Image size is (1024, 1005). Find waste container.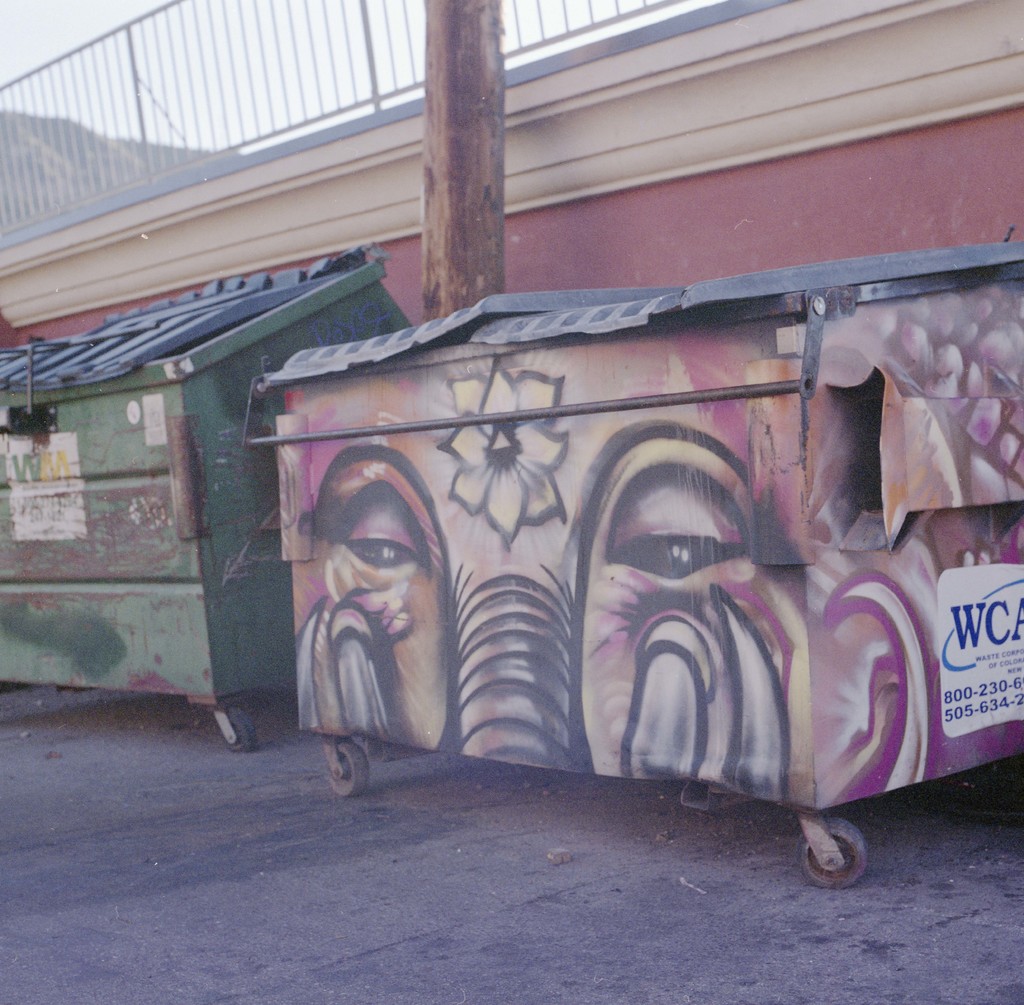
(left=243, top=225, right=1023, bottom=892).
